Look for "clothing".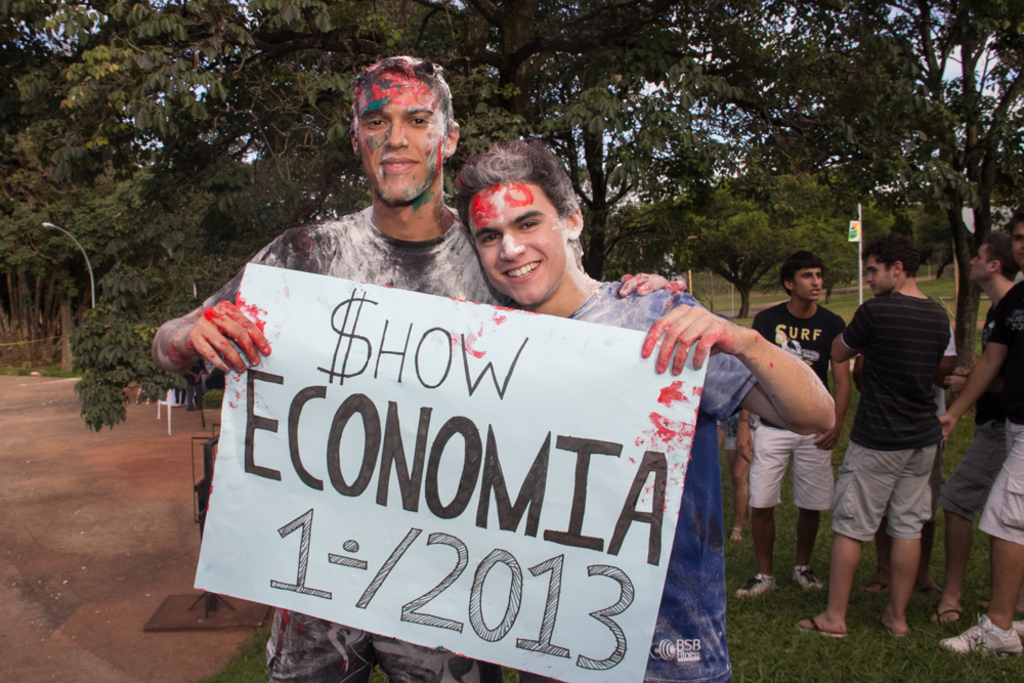
Found: box(720, 409, 755, 451).
